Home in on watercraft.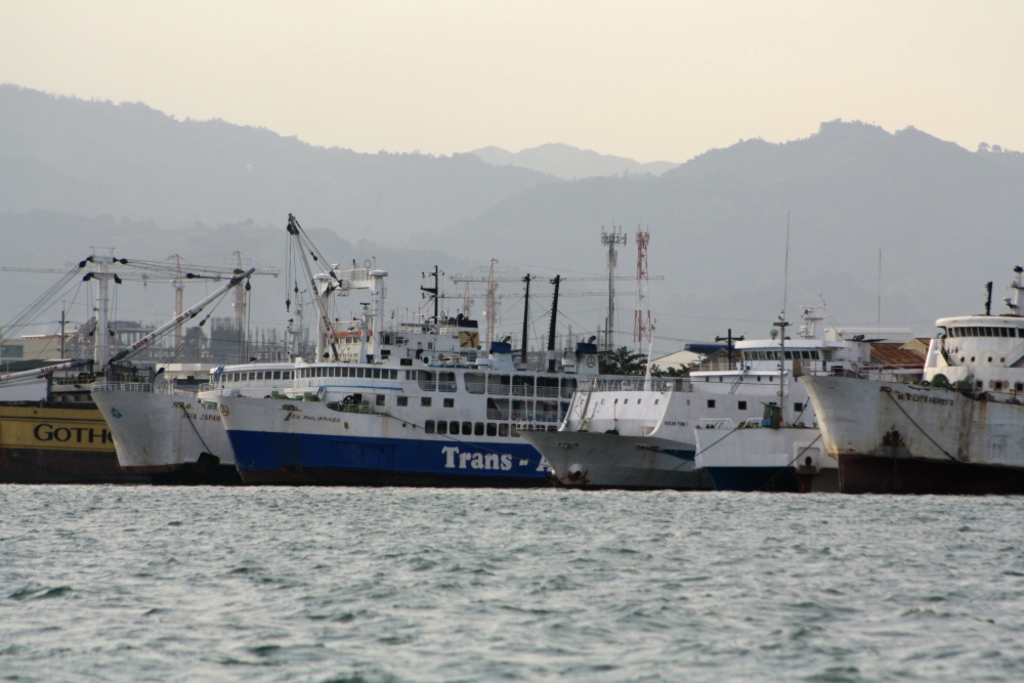
Homed in at [223,228,616,482].
